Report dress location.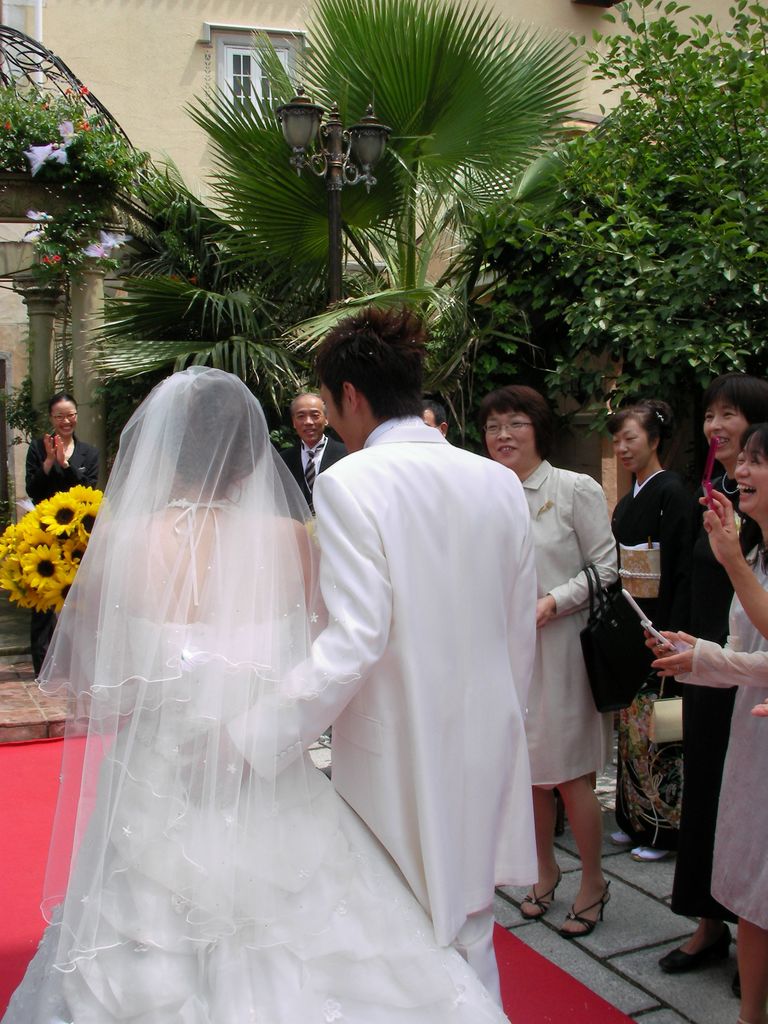
Report: pyautogui.locateOnScreen(674, 545, 767, 933).
